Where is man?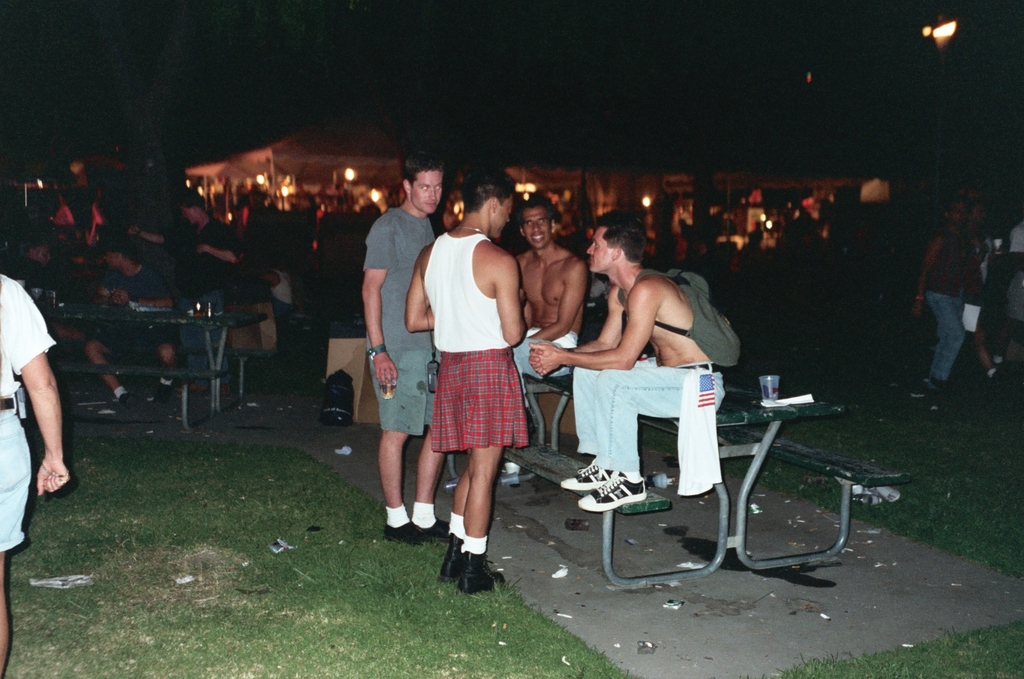
x1=15, y1=235, x2=148, y2=411.
